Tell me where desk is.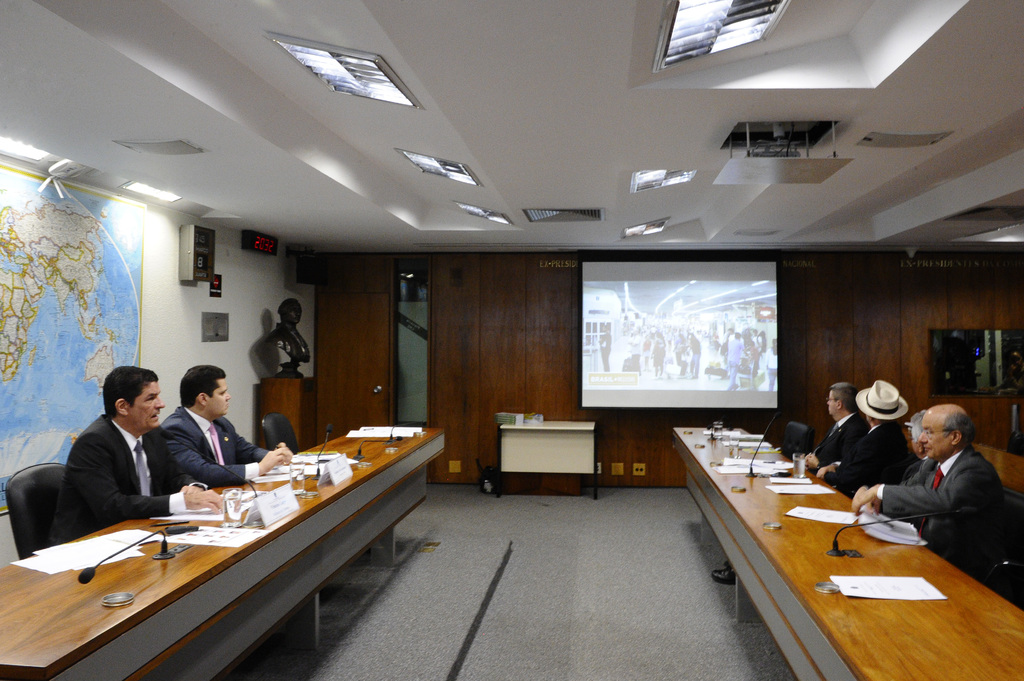
desk is at <region>672, 426, 1023, 680</region>.
